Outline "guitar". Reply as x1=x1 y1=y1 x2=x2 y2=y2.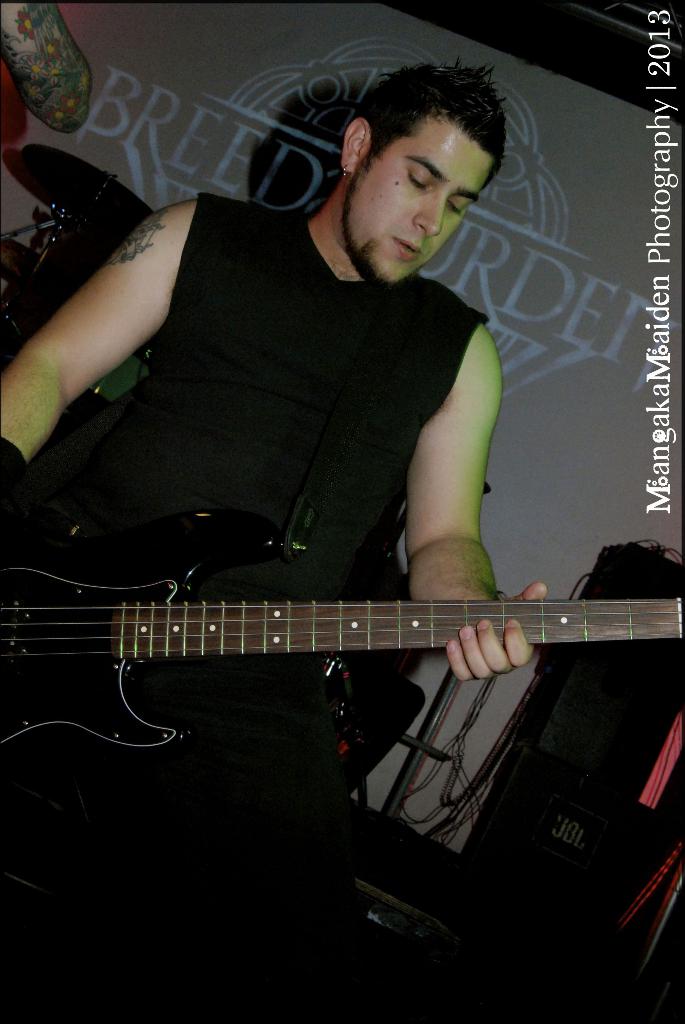
x1=0 y1=497 x2=684 y2=782.
